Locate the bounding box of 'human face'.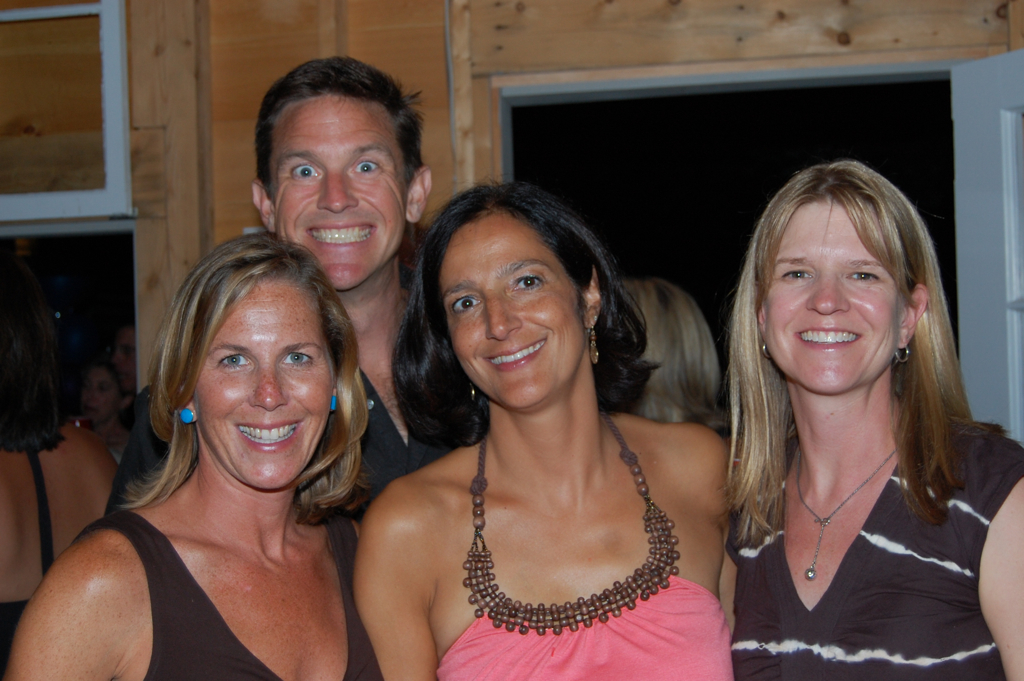
Bounding box: BBox(764, 202, 900, 400).
